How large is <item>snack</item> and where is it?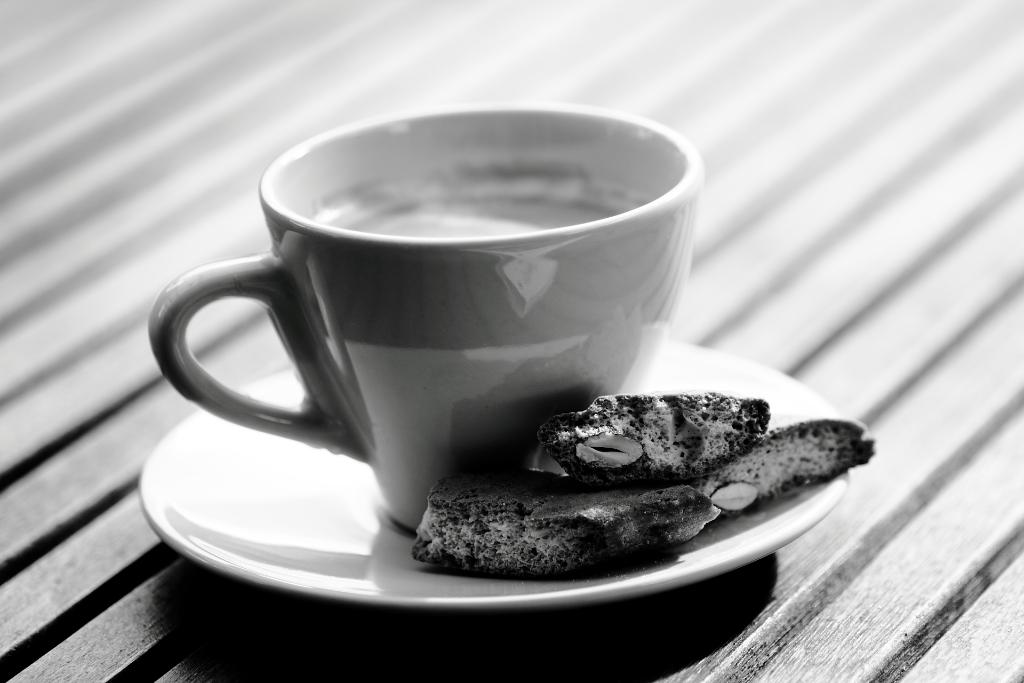
Bounding box: [409, 387, 842, 580].
